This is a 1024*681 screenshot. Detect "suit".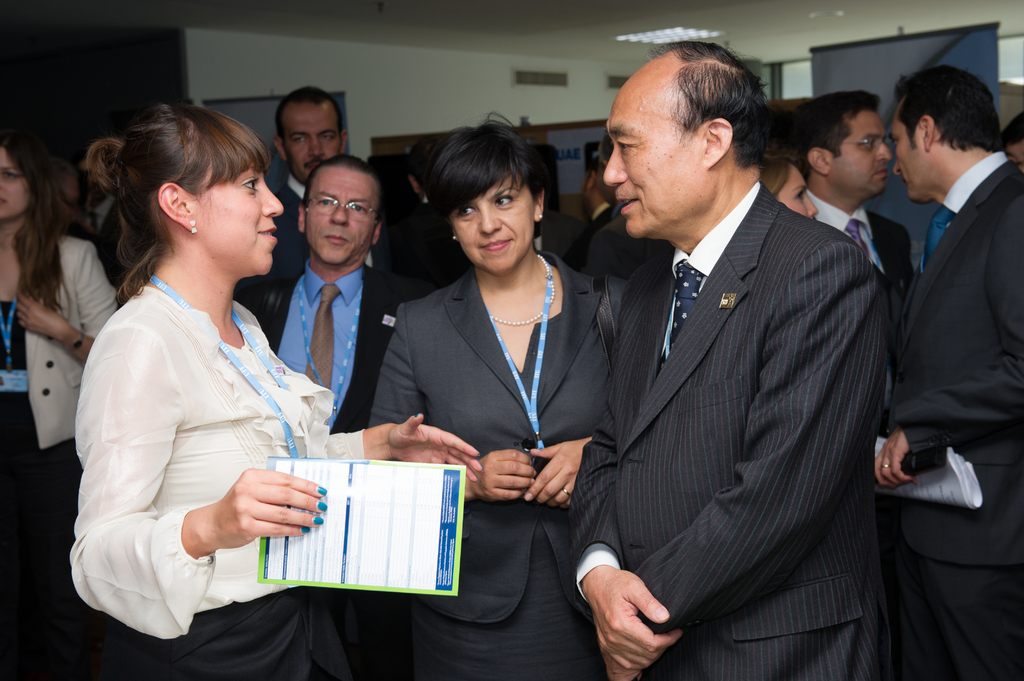
box=[233, 265, 434, 434].
